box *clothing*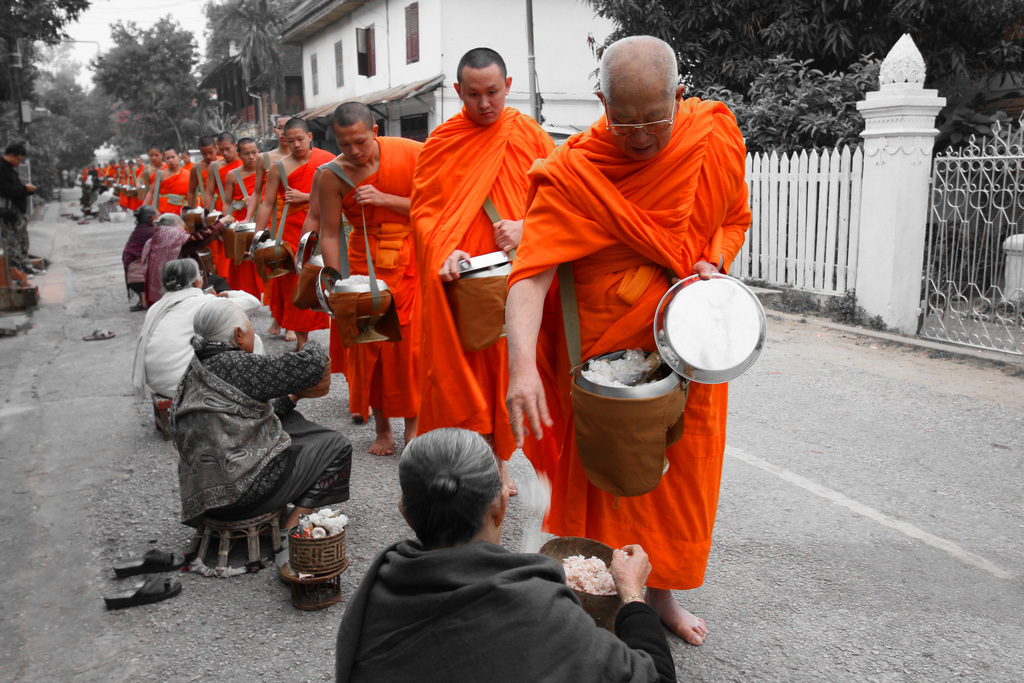
(328,499,639,682)
